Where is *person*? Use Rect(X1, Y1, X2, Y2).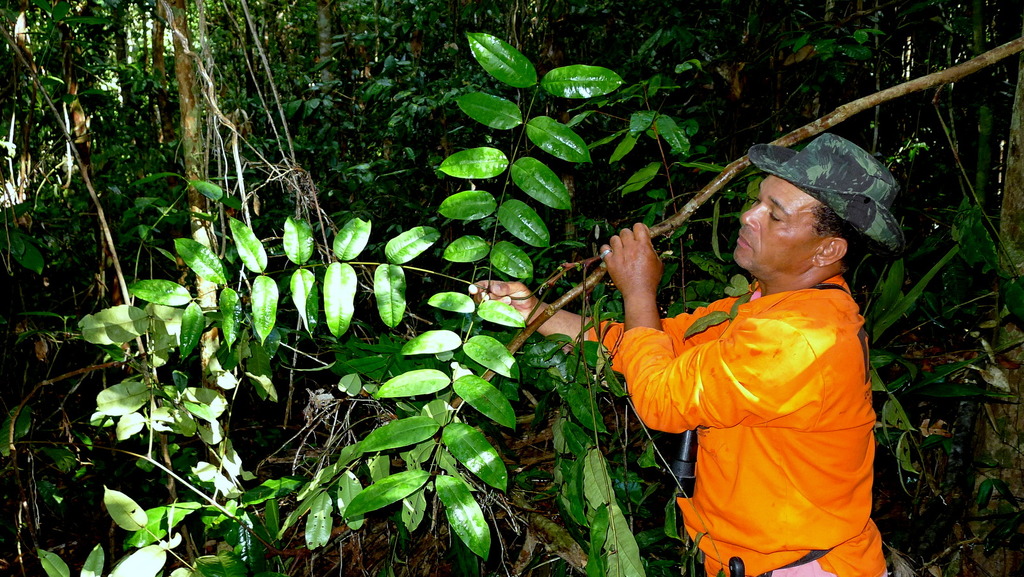
Rect(461, 134, 899, 576).
